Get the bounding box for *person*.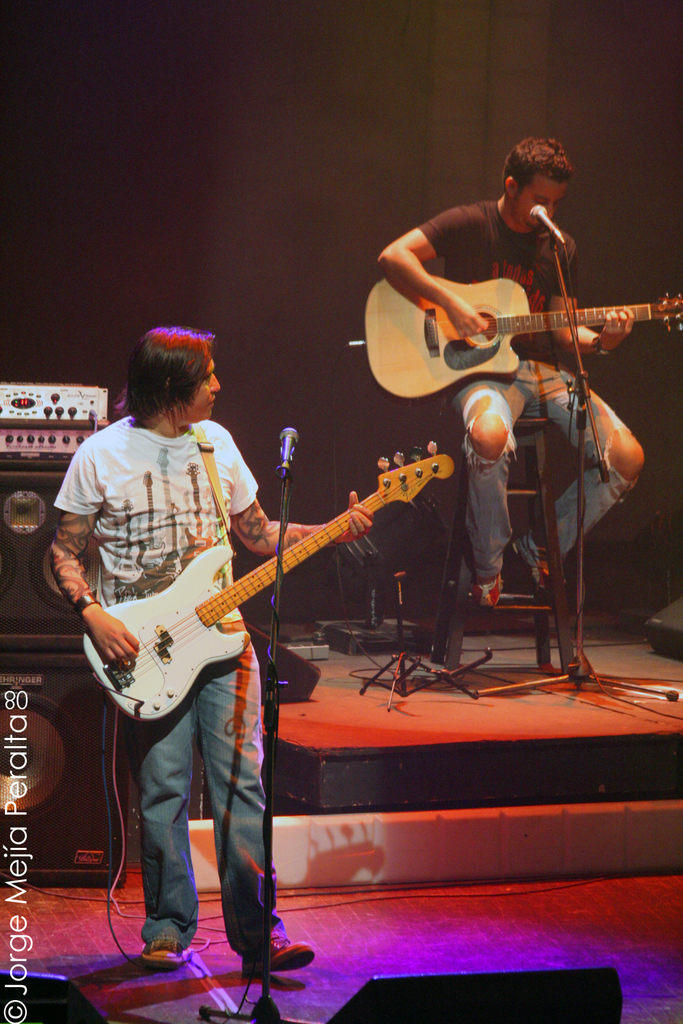
box=[376, 135, 641, 607].
